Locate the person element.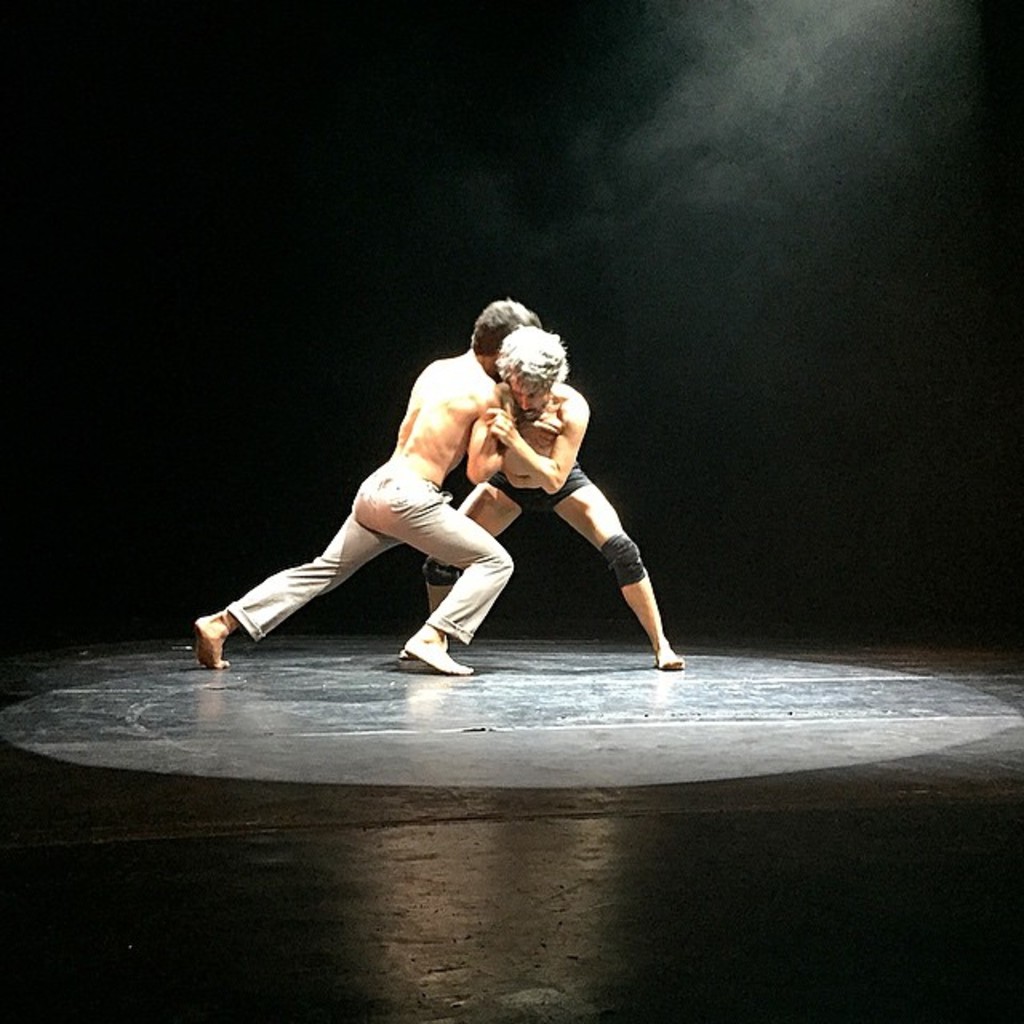
Element bbox: left=192, top=298, right=547, bottom=672.
